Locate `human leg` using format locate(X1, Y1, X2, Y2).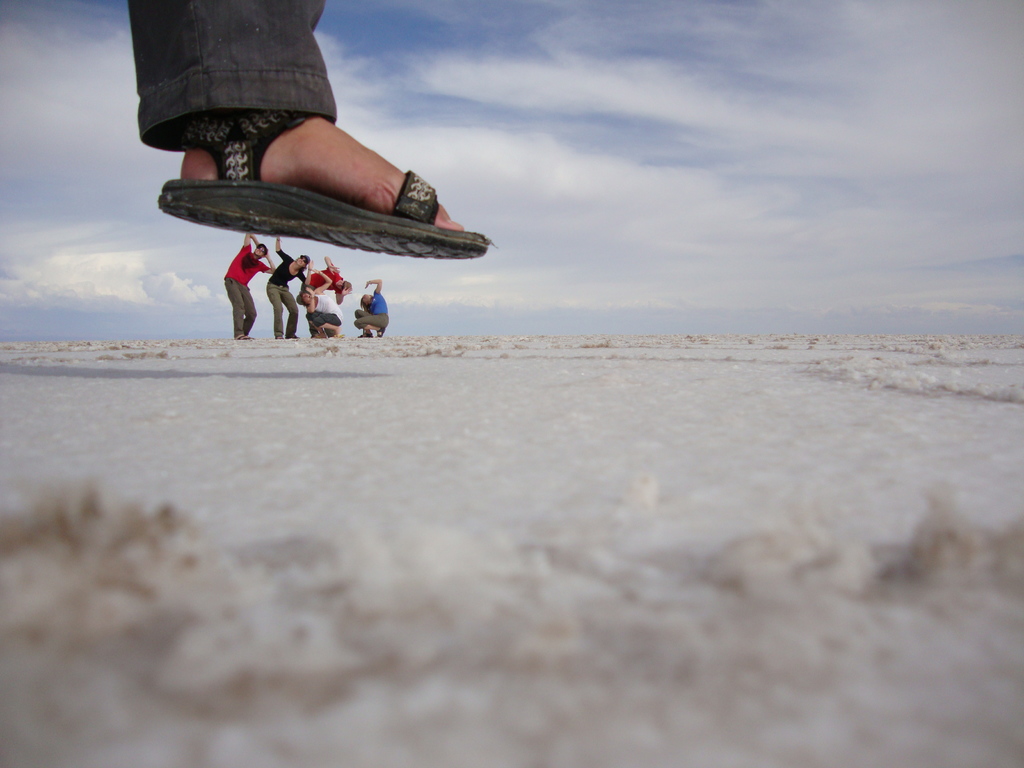
locate(134, 0, 490, 262).
